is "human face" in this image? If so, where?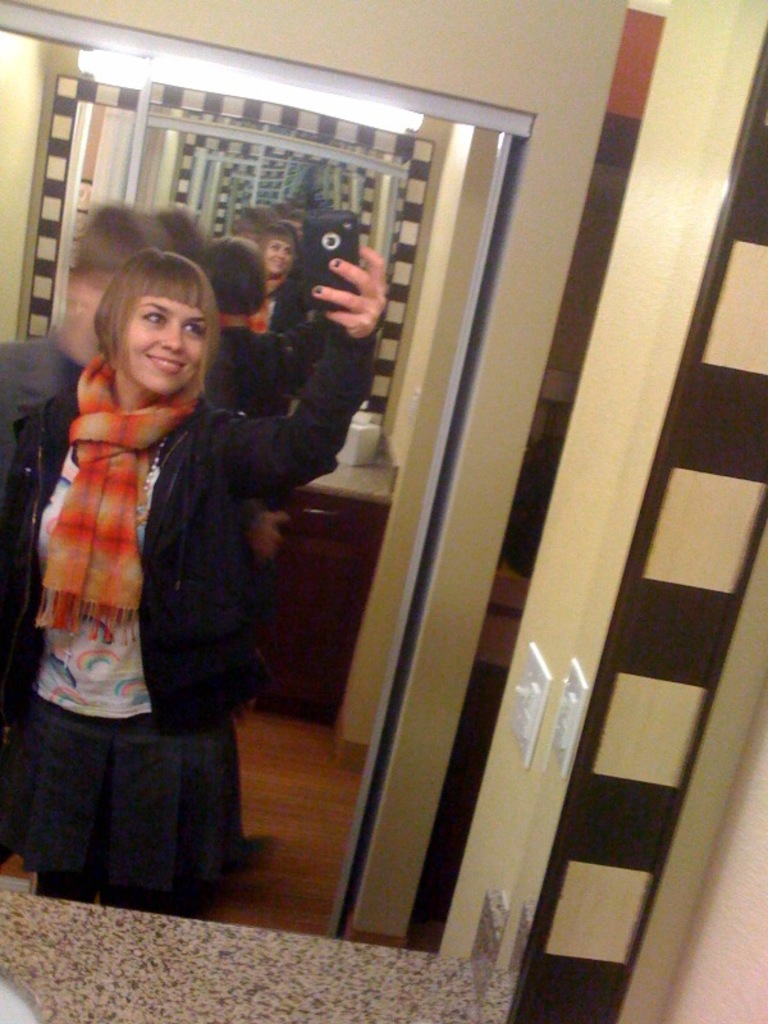
Yes, at {"x1": 129, "y1": 298, "x2": 202, "y2": 392}.
